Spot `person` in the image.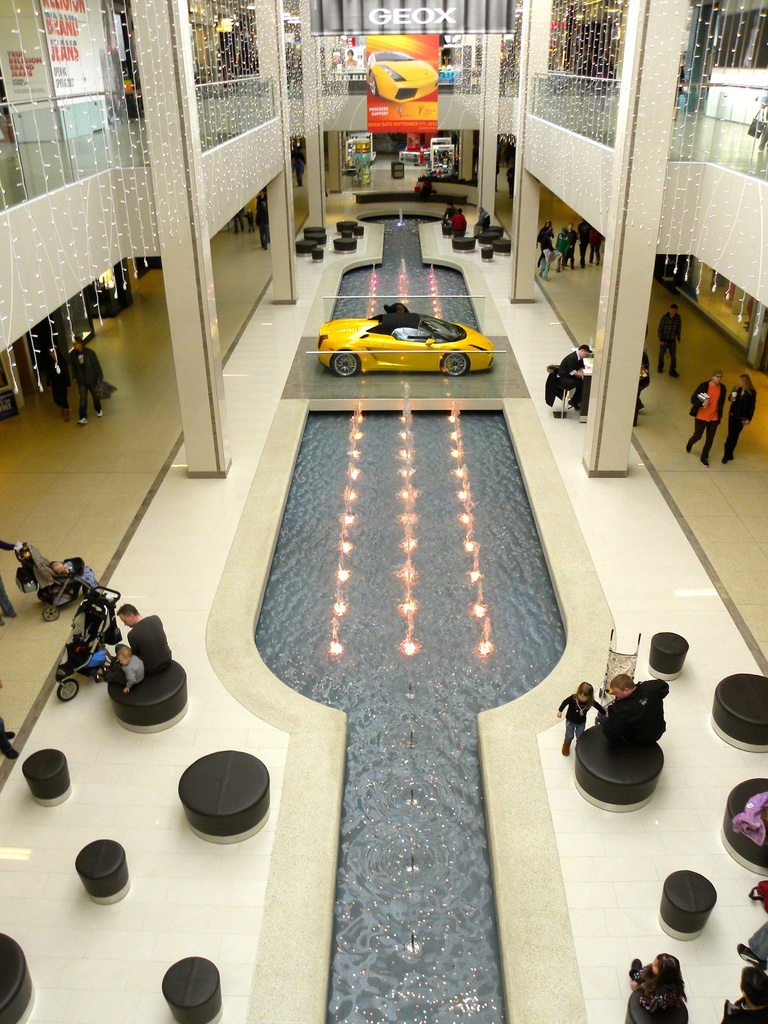
`person` found at [x1=442, y1=200, x2=457, y2=223].
